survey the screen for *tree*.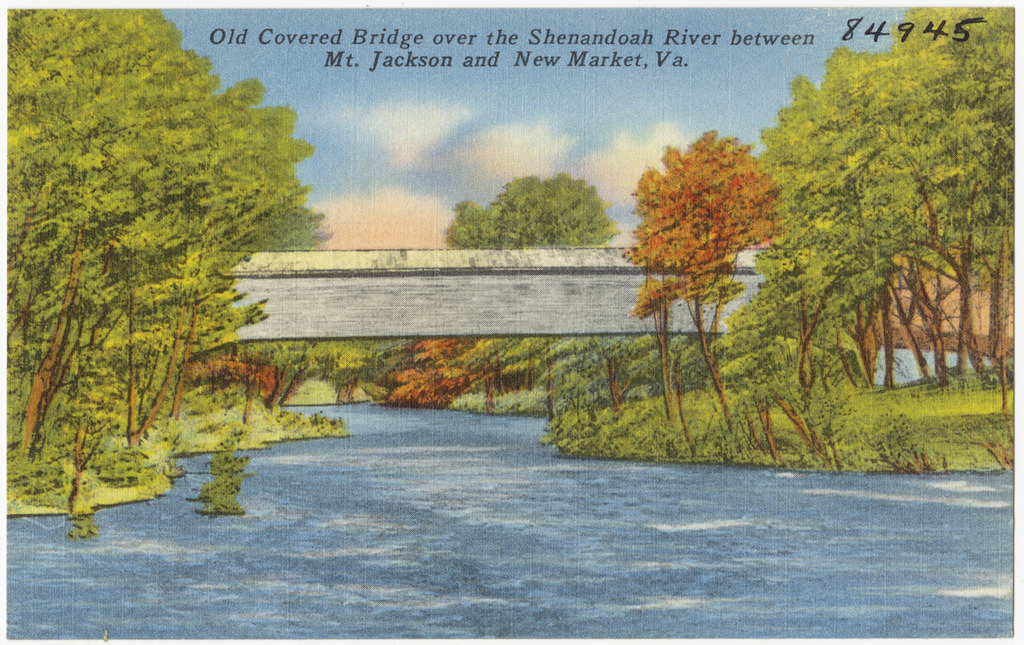
Survey found: box(302, 330, 401, 404).
